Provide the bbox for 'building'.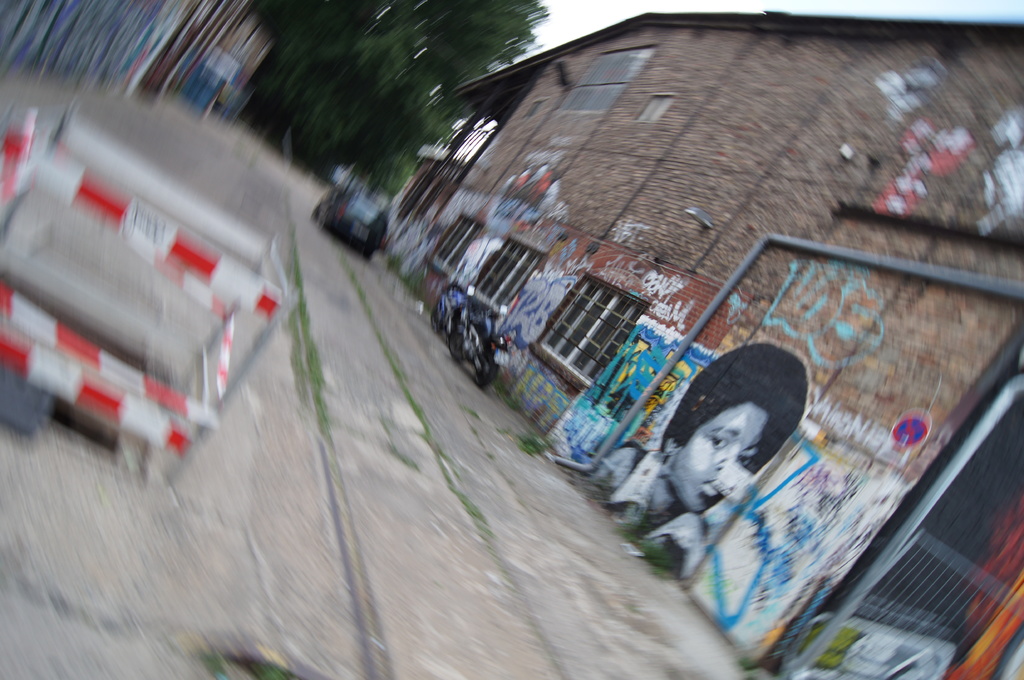
box(388, 8, 1023, 679).
